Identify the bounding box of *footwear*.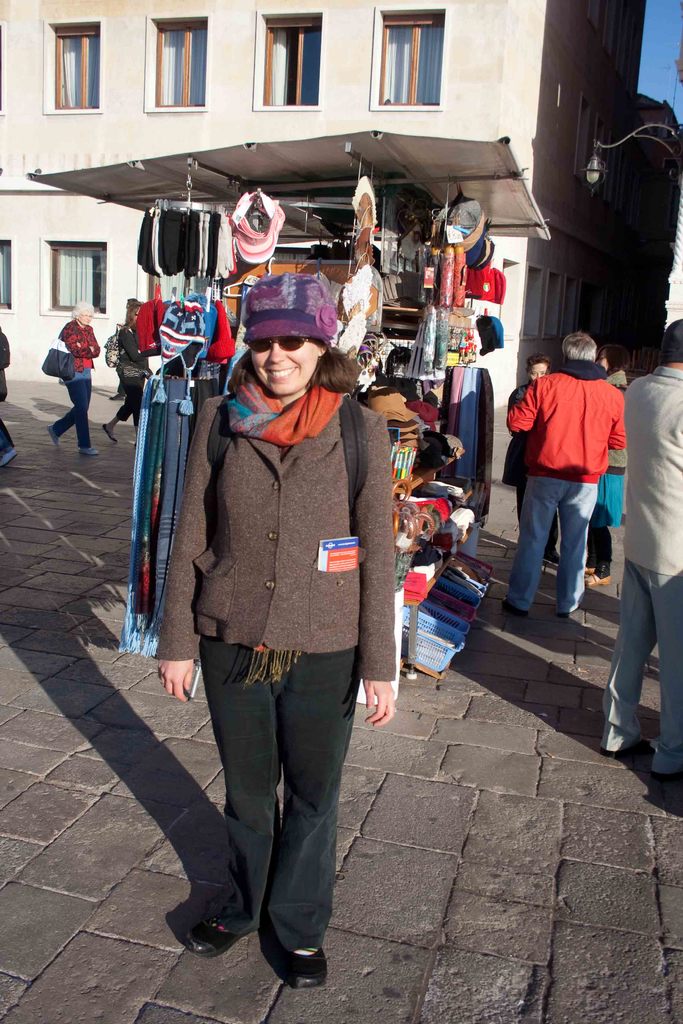
96 420 121 442.
